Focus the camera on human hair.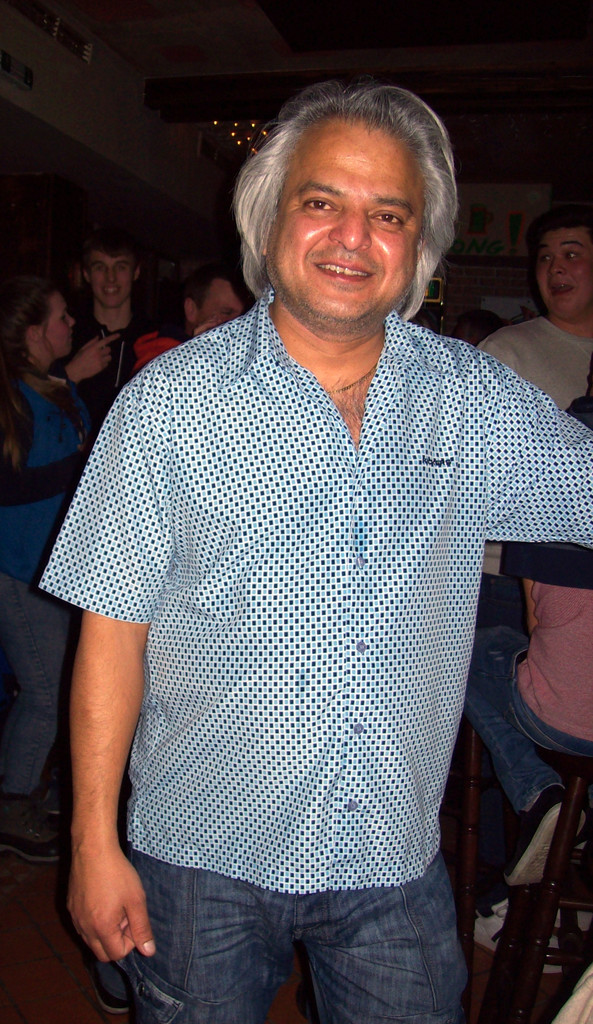
Focus region: 528 206 592 283.
